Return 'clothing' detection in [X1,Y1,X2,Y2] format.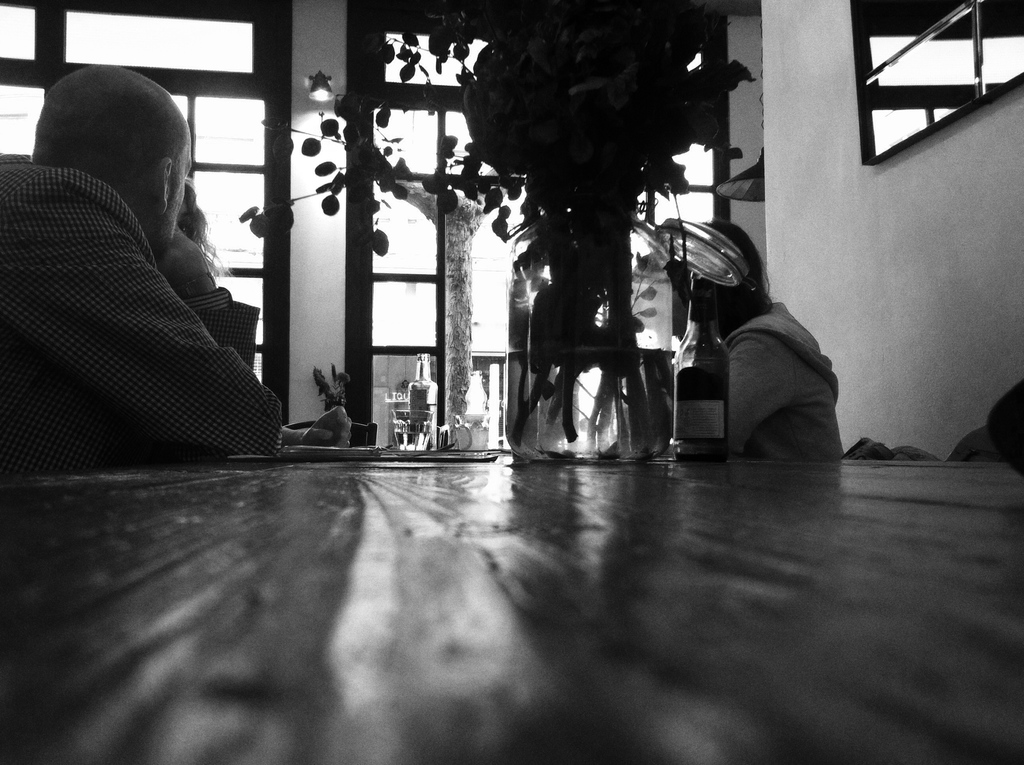
[727,307,843,460].
